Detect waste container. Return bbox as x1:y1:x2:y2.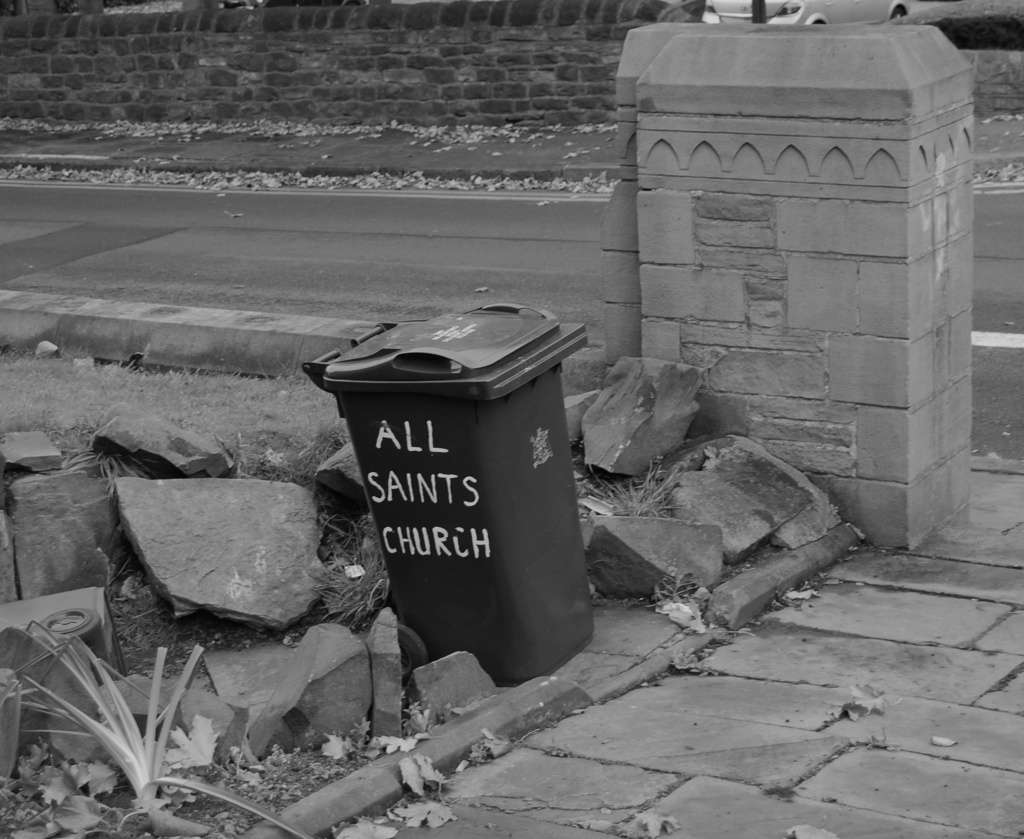
299:299:595:689.
